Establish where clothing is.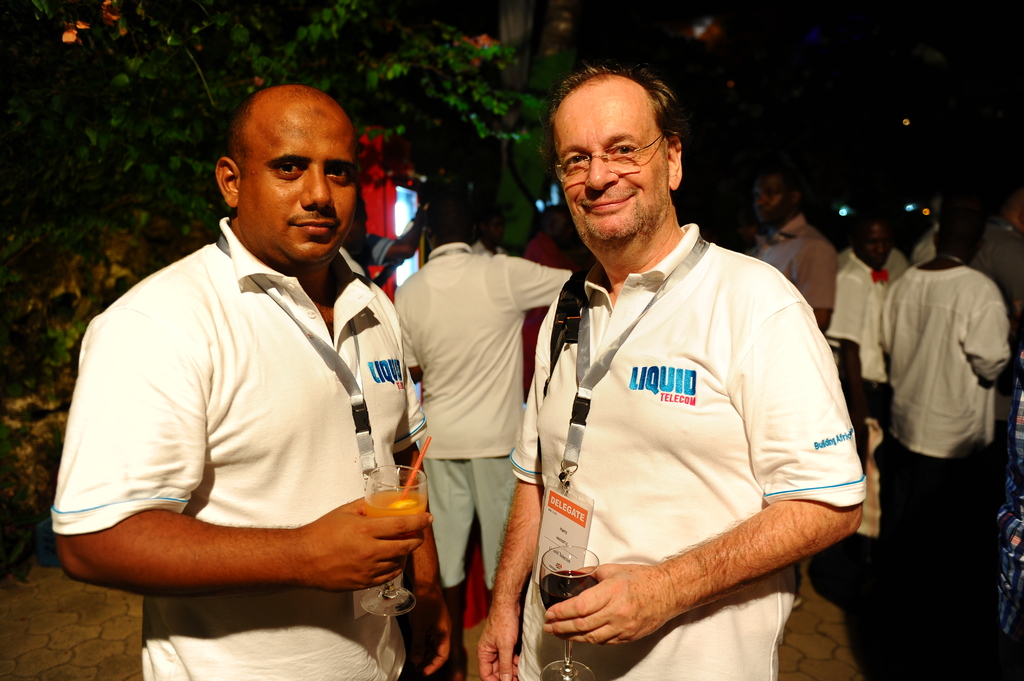
Established at detection(24, 221, 415, 680).
